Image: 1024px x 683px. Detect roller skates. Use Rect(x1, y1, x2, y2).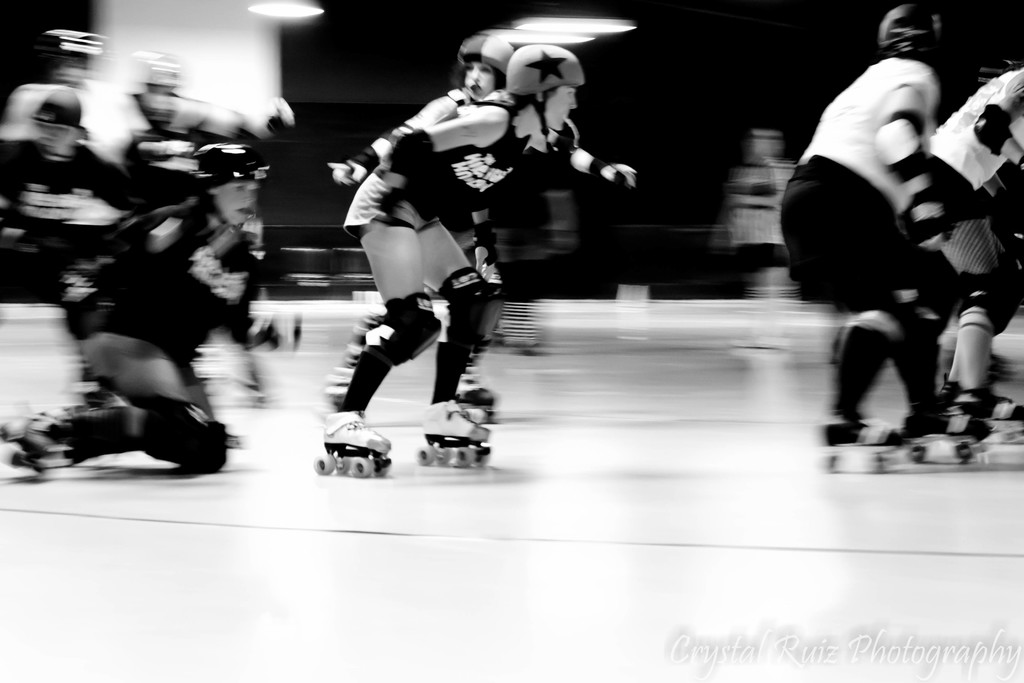
Rect(828, 420, 906, 475).
